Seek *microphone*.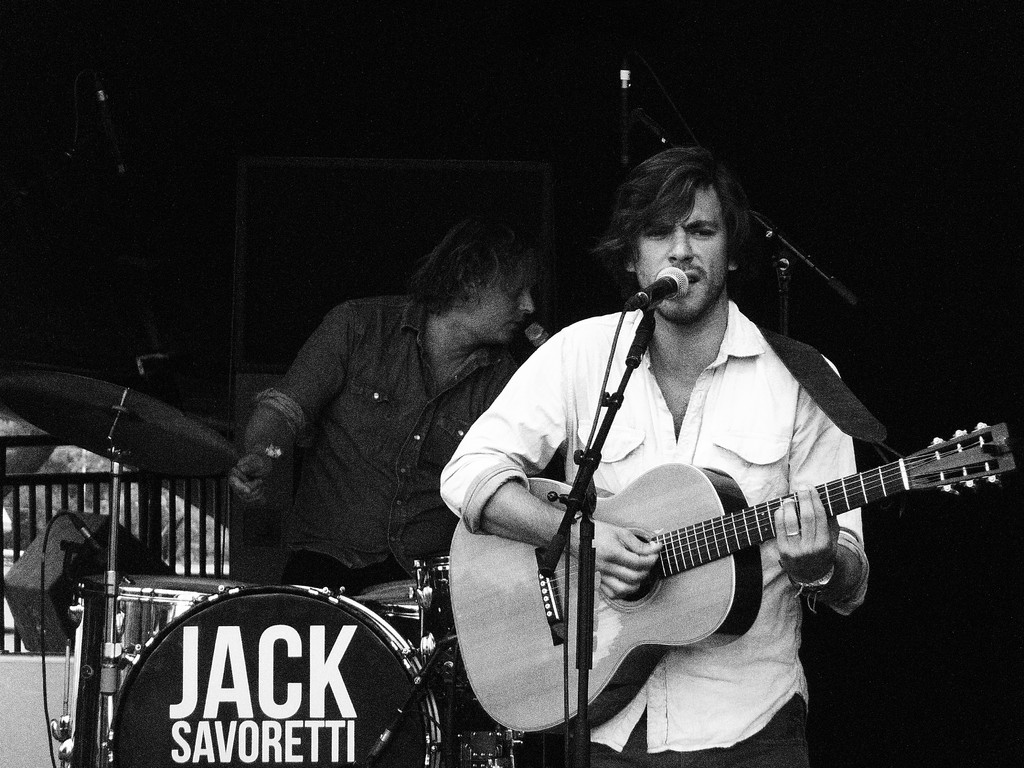
[x1=618, y1=267, x2=691, y2=312].
